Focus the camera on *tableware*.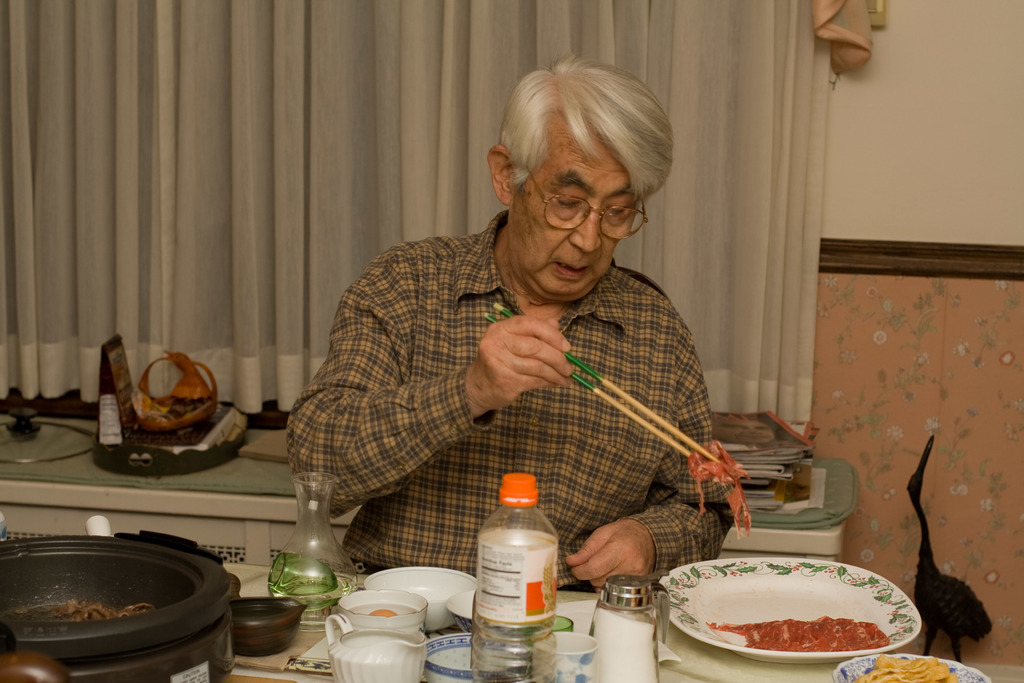
Focus region: (317,613,428,682).
